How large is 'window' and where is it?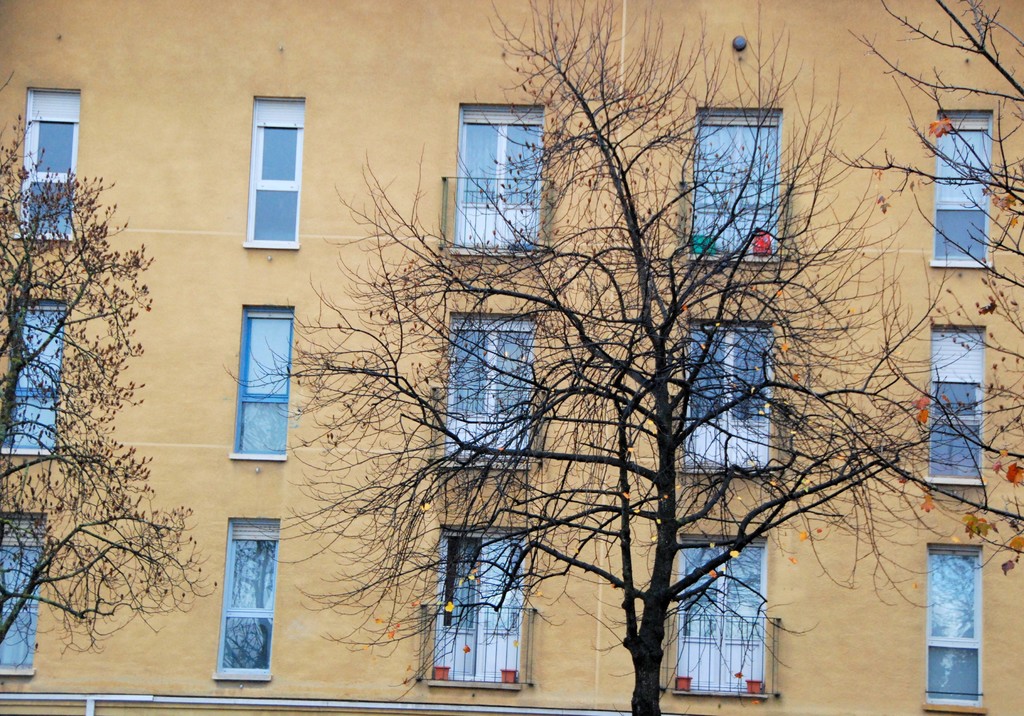
Bounding box: [680, 321, 773, 470].
